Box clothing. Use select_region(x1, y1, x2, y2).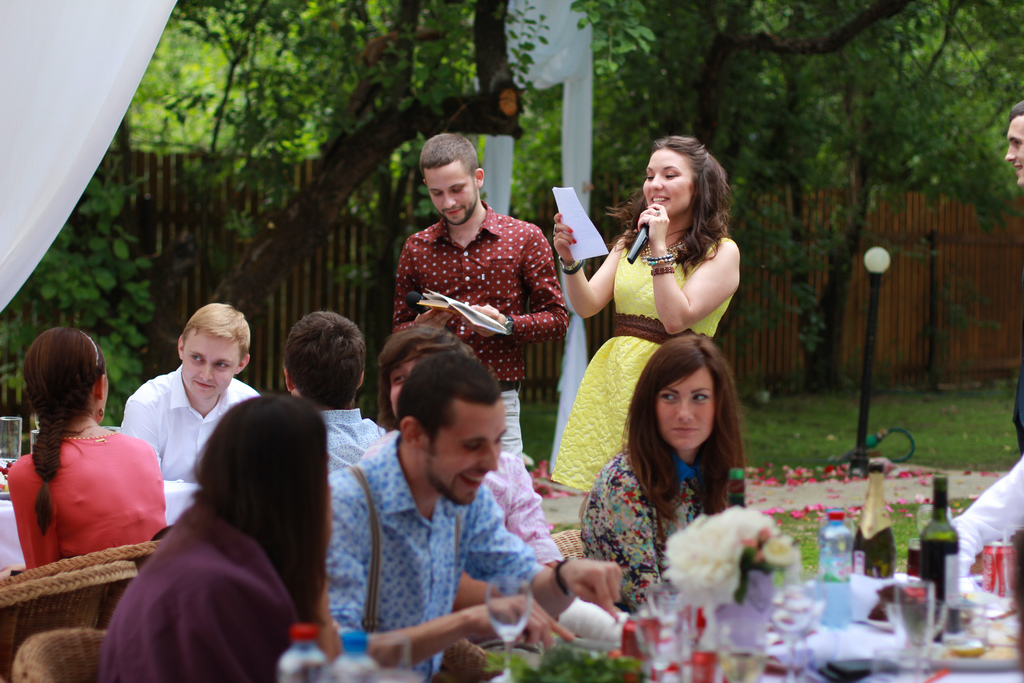
select_region(323, 409, 384, 477).
